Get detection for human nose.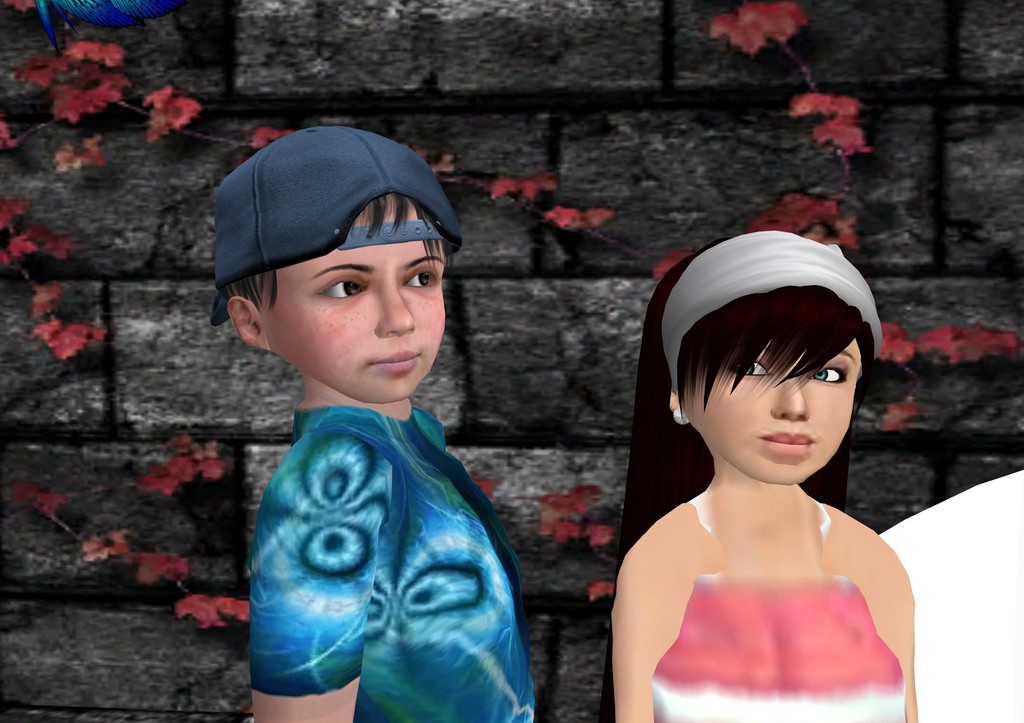
Detection: rect(378, 285, 415, 337).
